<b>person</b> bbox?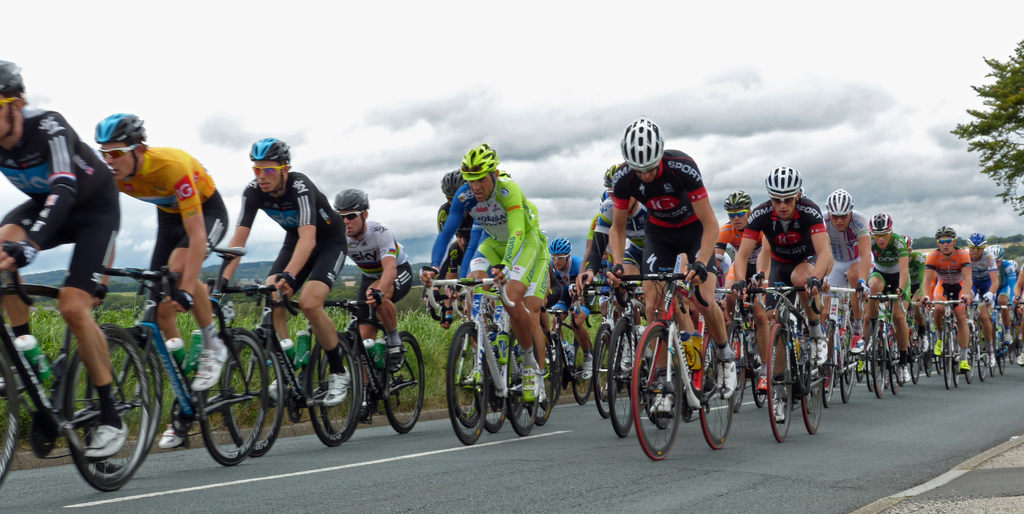
x1=571, y1=178, x2=657, y2=385
